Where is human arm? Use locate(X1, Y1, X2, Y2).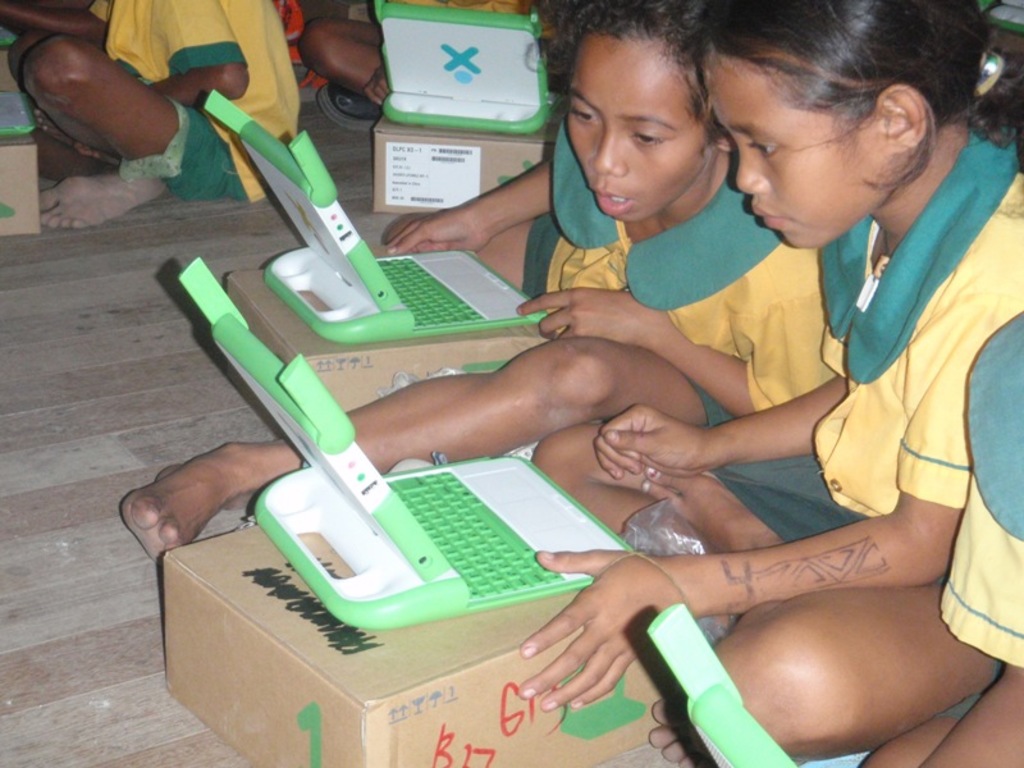
locate(367, 145, 564, 248).
